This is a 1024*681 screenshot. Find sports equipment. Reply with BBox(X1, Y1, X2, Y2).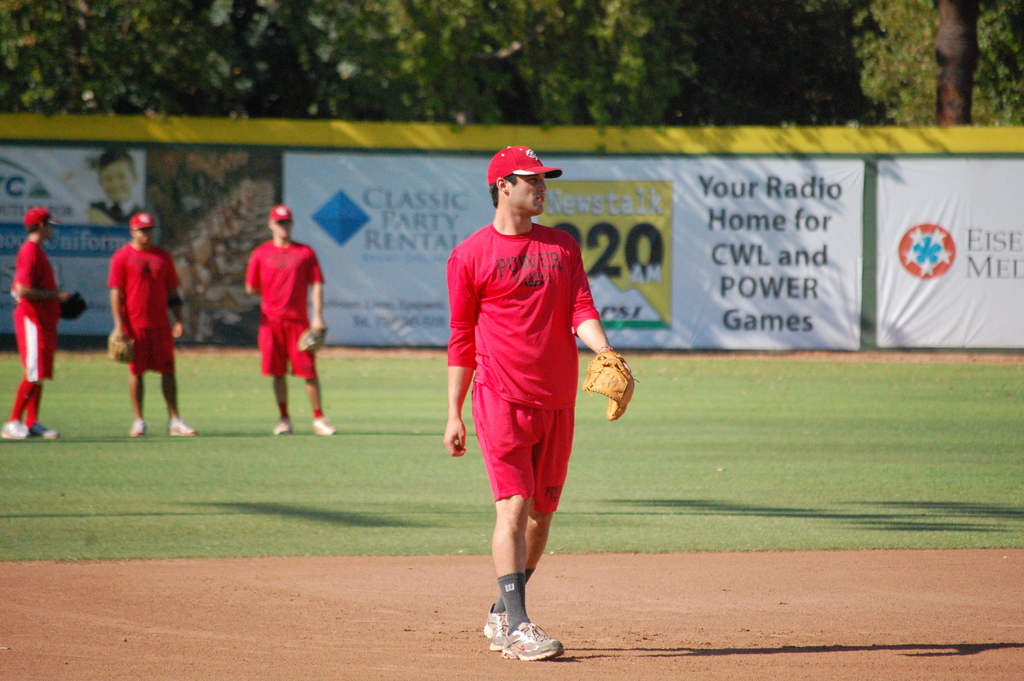
BBox(493, 619, 563, 665).
